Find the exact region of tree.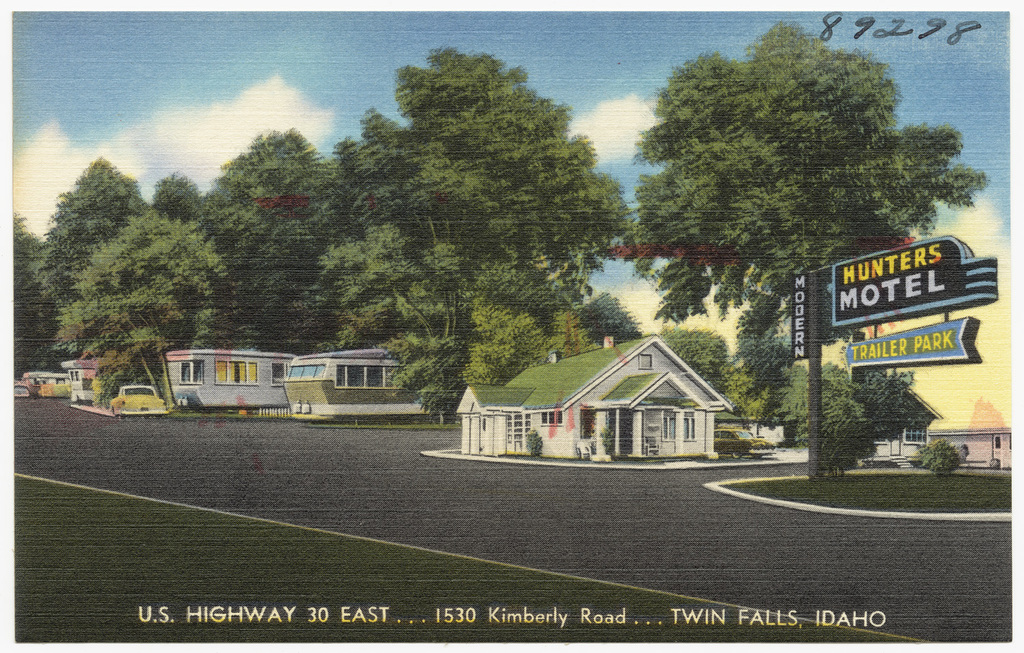
Exact region: (18, 125, 337, 419).
